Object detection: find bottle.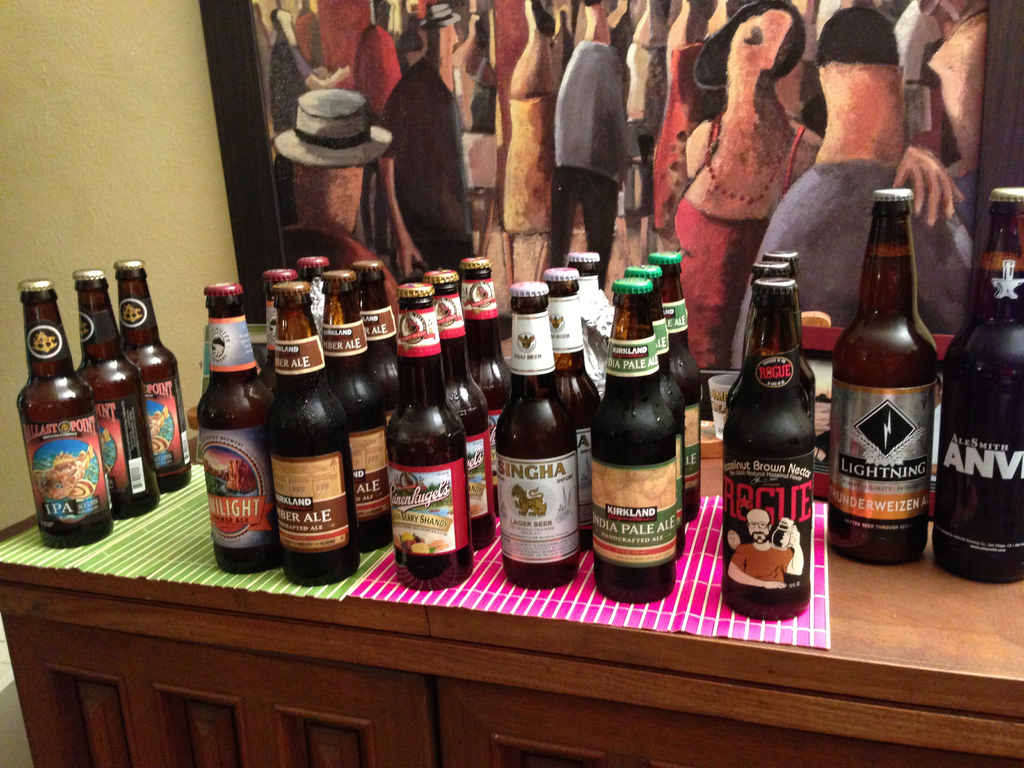
region(589, 279, 678, 604).
